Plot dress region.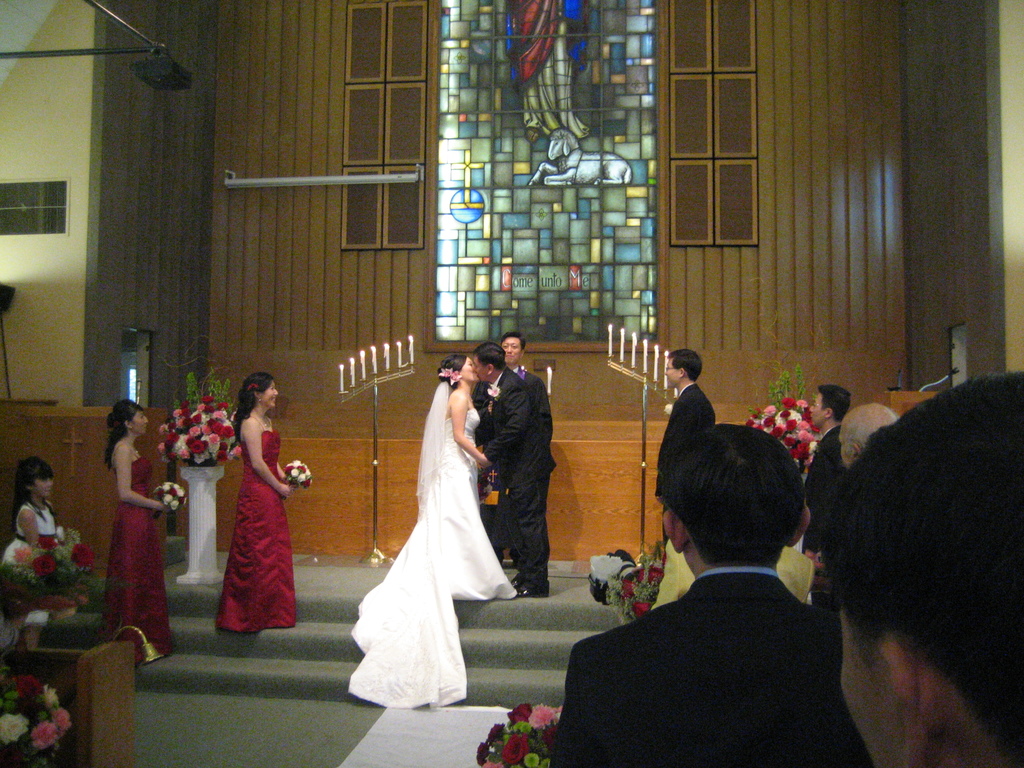
Plotted at (x1=353, y1=406, x2=519, y2=708).
